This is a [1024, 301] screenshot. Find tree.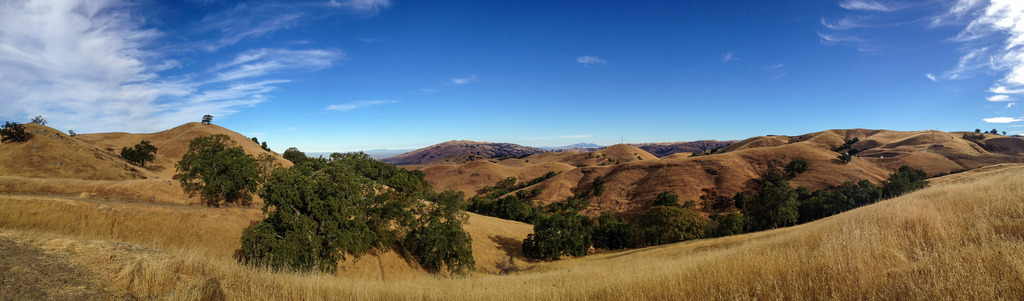
Bounding box: bbox=[286, 146, 305, 165].
